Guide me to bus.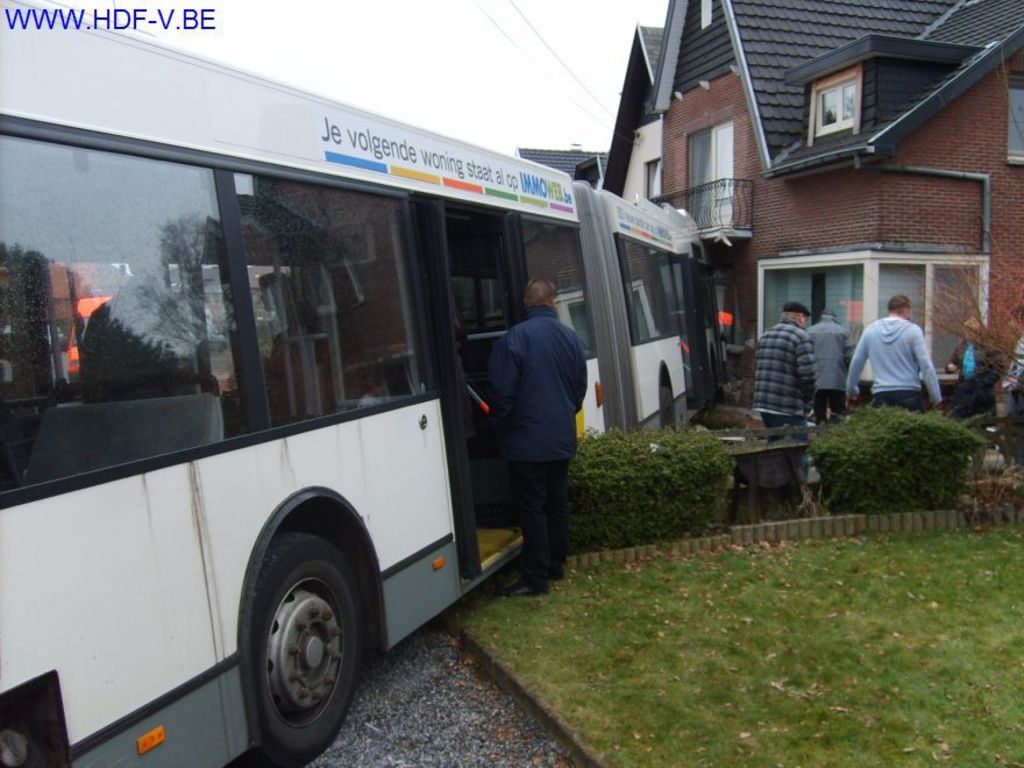
Guidance: [left=0, top=0, right=726, bottom=767].
